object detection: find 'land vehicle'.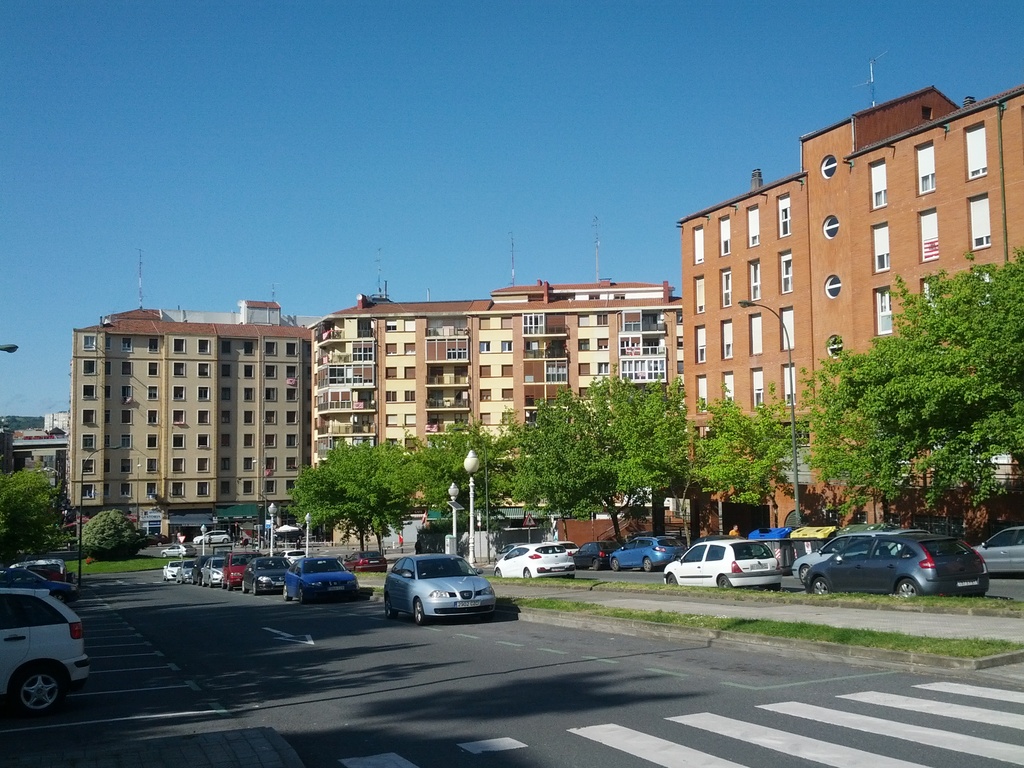
left=660, top=536, right=785, bottom=588.
